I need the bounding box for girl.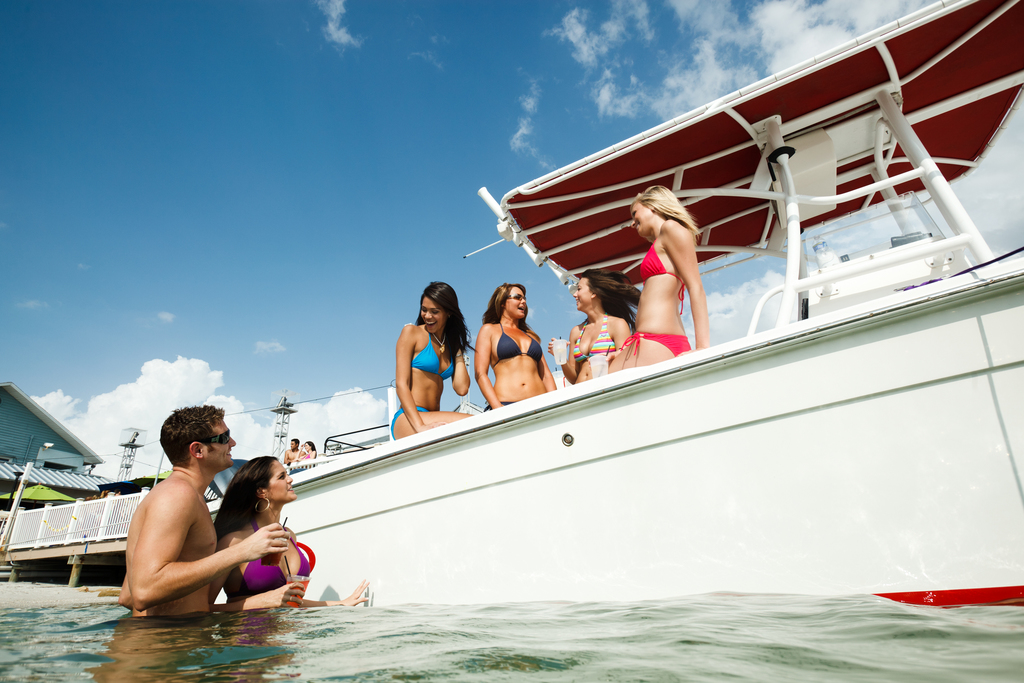
Here it is: (474,286,560,413).
